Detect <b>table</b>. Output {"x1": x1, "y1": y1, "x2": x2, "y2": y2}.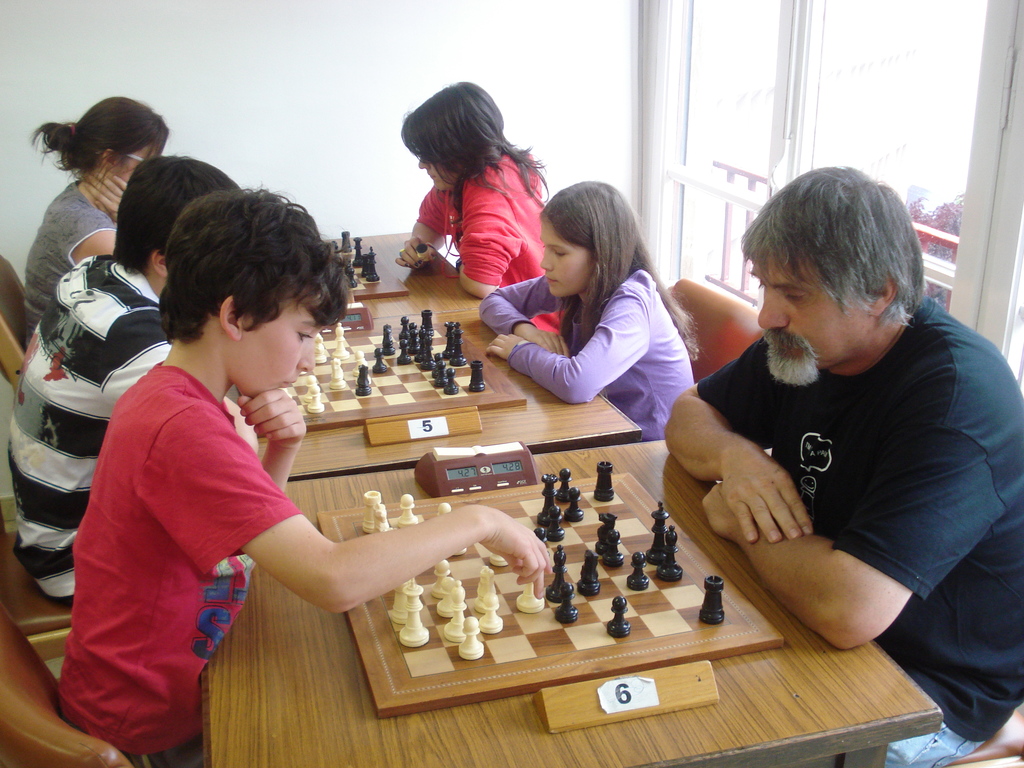
{"x1": 330, "y1": 226, "x2": 483, "y2": 304}.
